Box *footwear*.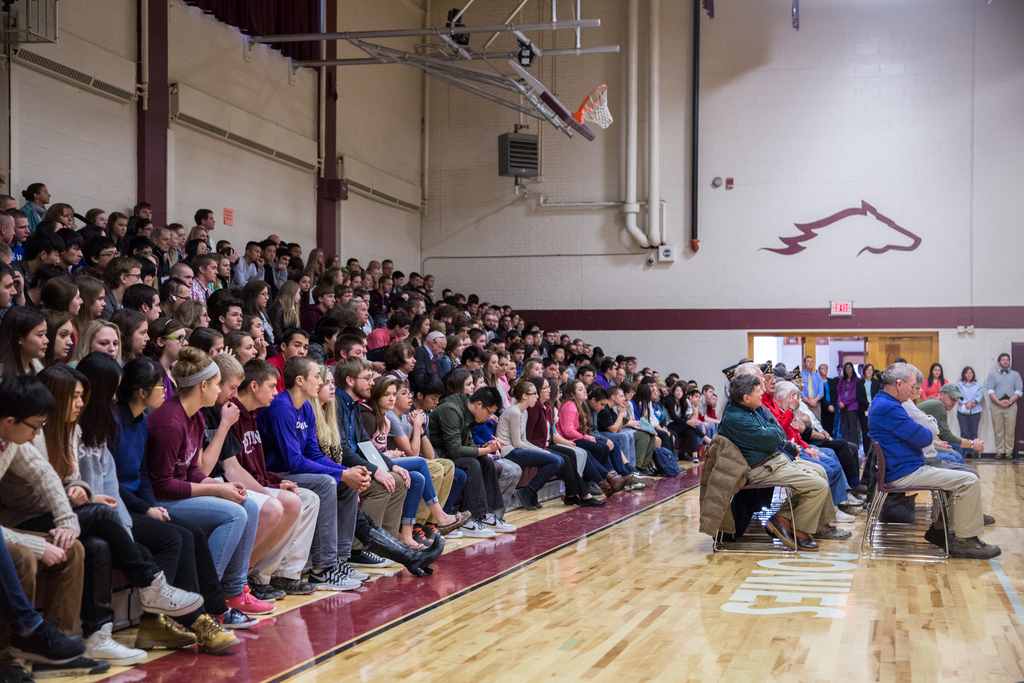
924, 522, 949, 552.
